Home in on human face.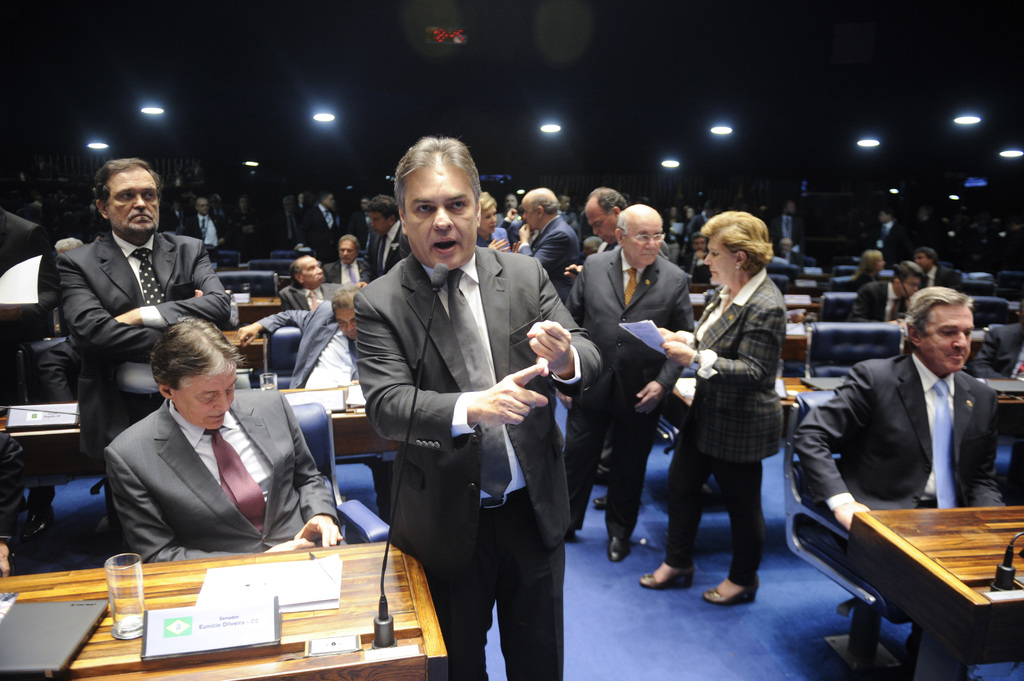
Homed in at x1=294, y1=258, x2=321, y2=282.
